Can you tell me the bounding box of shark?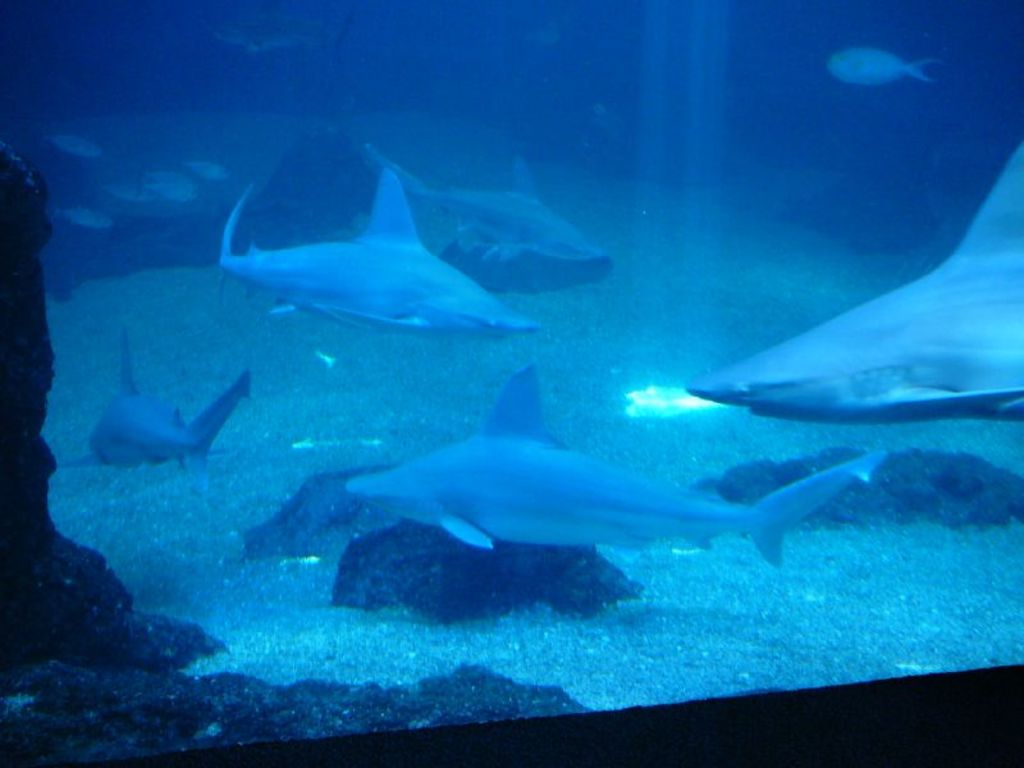
Rect(696, 143, 1023, 413).
